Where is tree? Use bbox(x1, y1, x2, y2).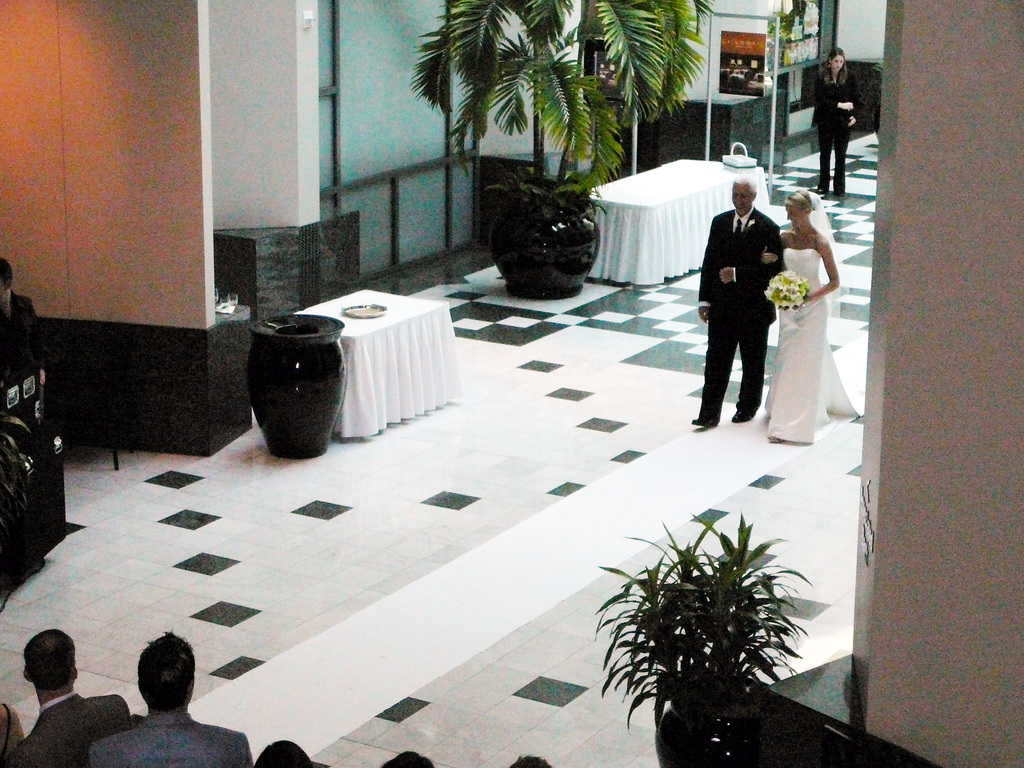
bbox(384, 0, 706, 236).
